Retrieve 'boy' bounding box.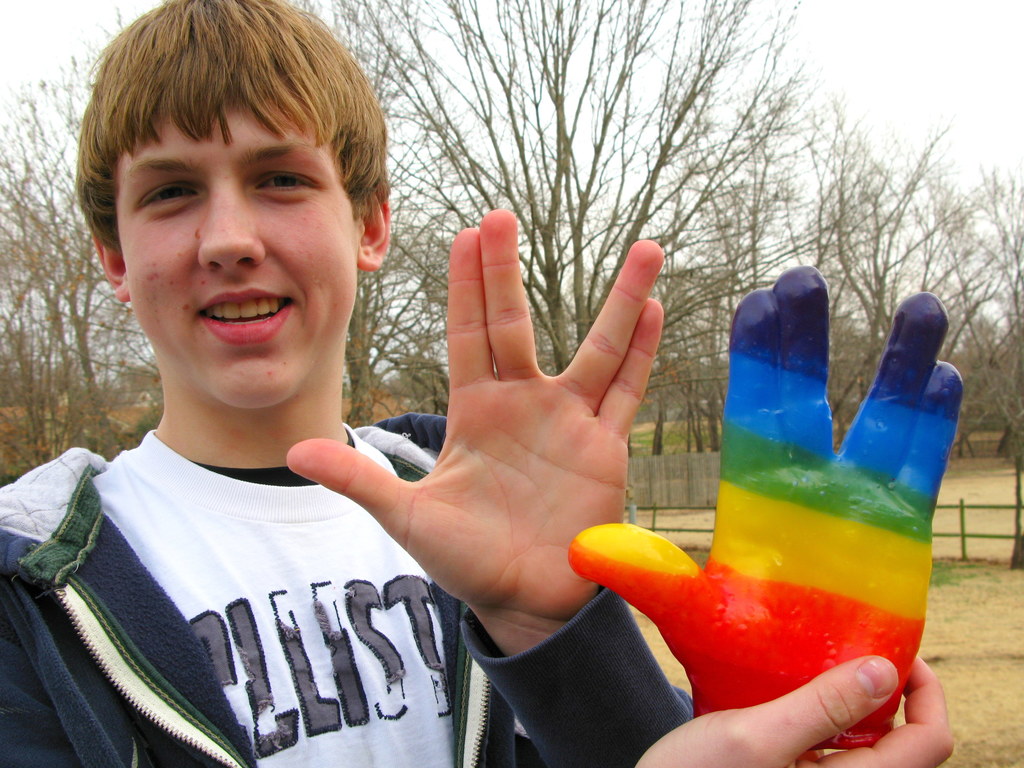
Bounding box: l=0, t=0, r=957, b=767.
